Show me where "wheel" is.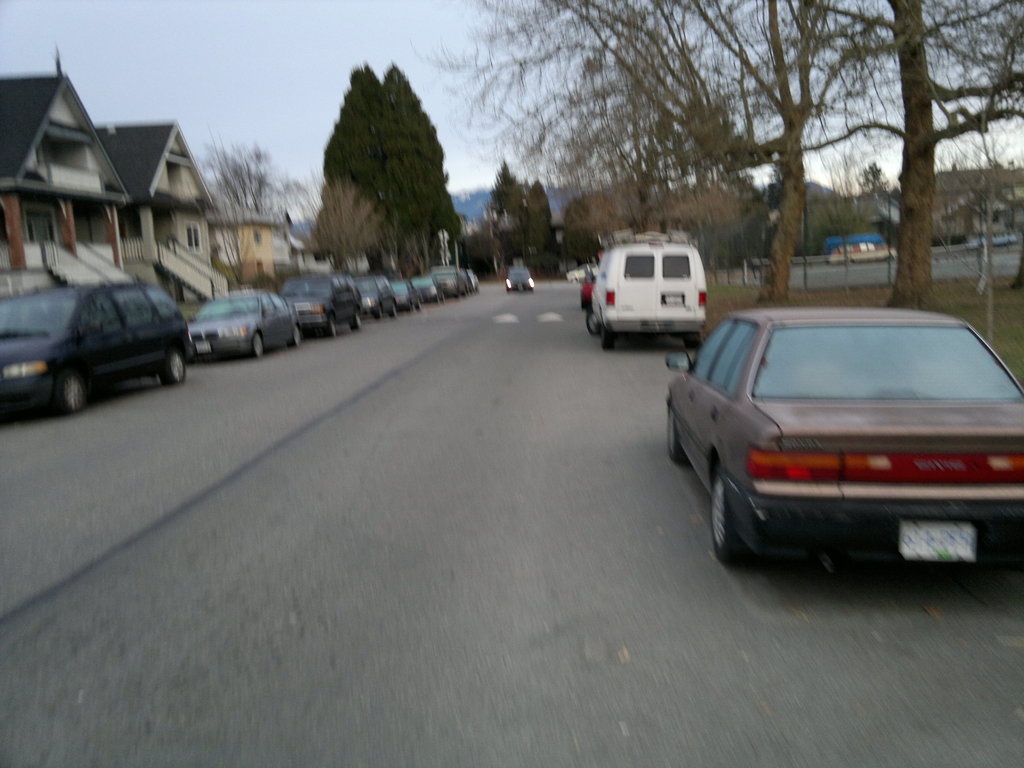
"wheel" is at region(372, 305, 386, 322).
